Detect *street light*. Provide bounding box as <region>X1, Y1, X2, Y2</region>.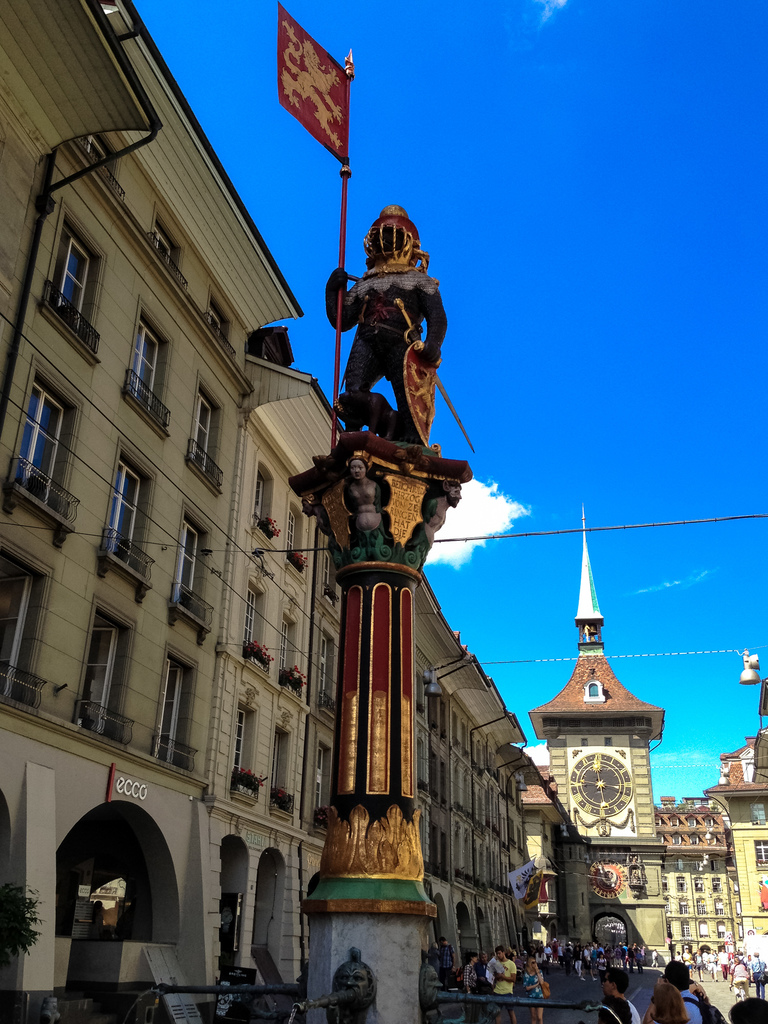
<region>738, 644, 761, 684</region>.
